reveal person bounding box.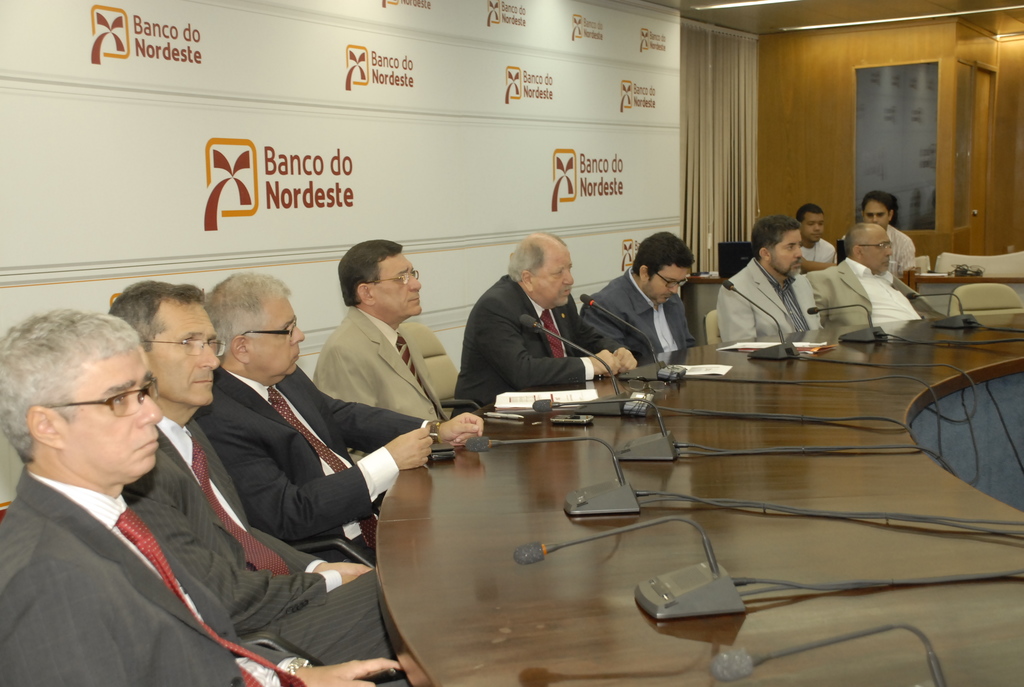
Revealed: {"left": 116, "top": 279, "right": 399, "bottom": 675}.
